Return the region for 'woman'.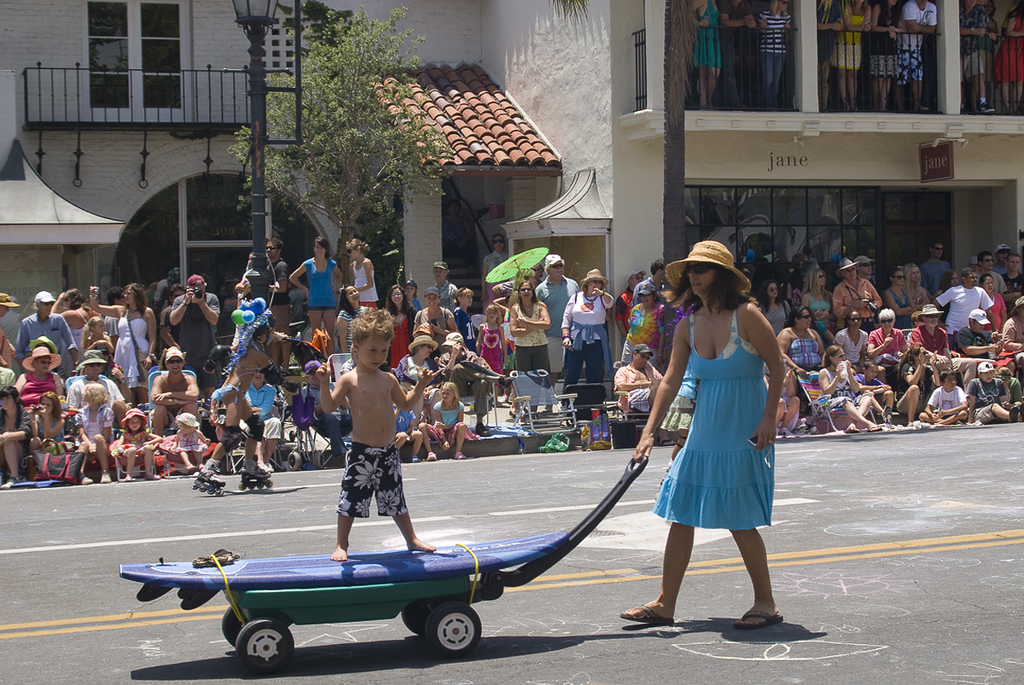
{"x1": 895, "y1": 345, "x2": 940, "y2": 421}.
